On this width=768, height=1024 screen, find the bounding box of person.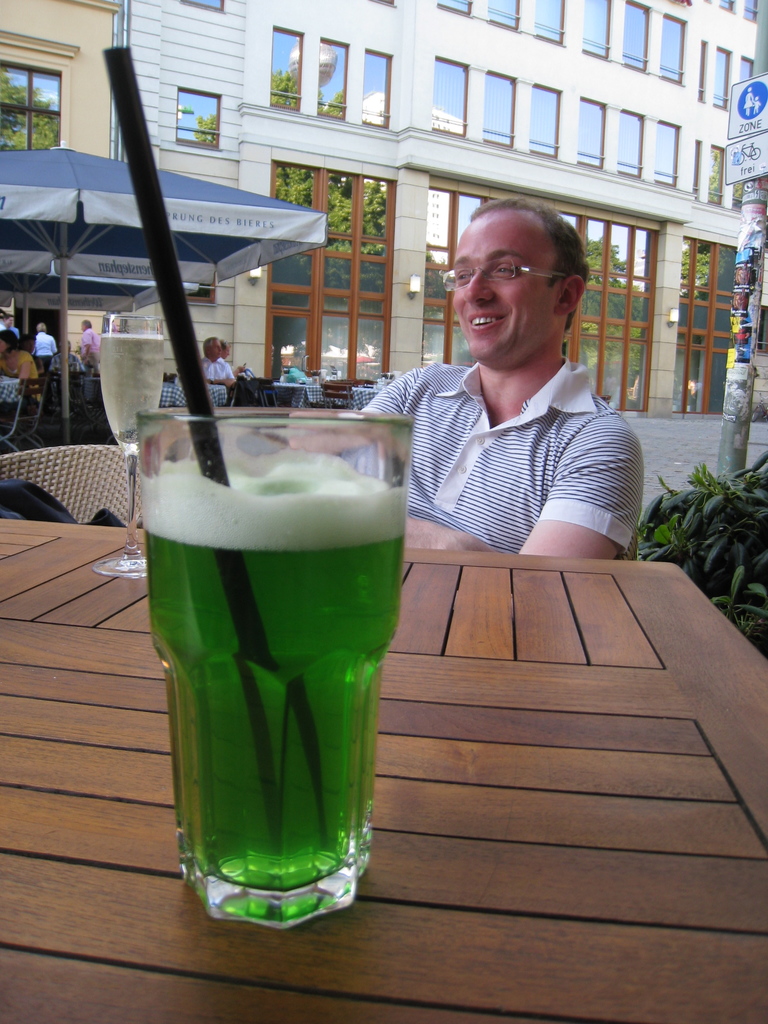
Bounding box: detection(0, 328, 40, 385).
